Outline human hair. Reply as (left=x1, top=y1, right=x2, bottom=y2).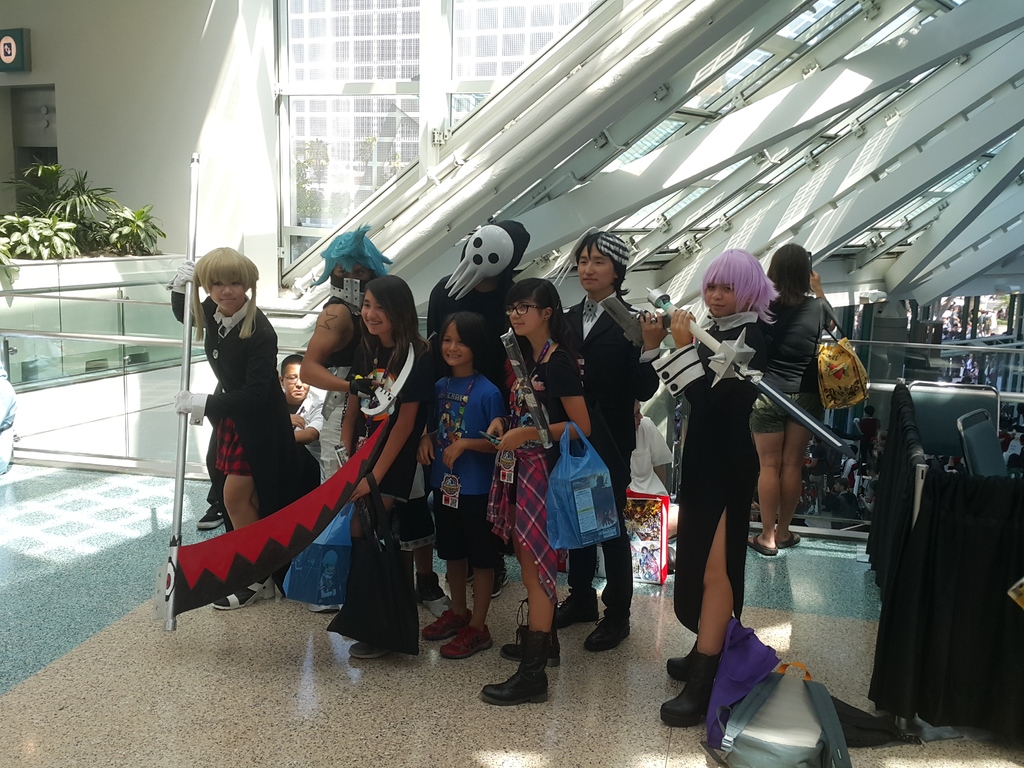
(left=436, top=304, right=499, bottom=385).
